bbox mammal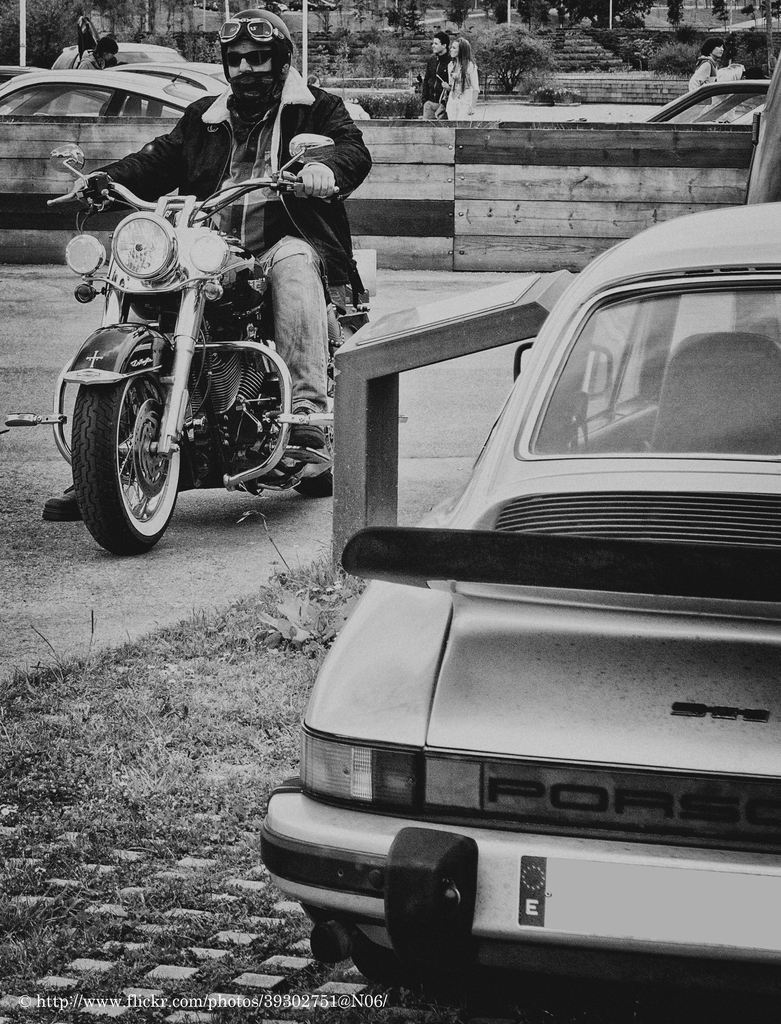
<bbox>422, 32, 453, 122</bbox>
